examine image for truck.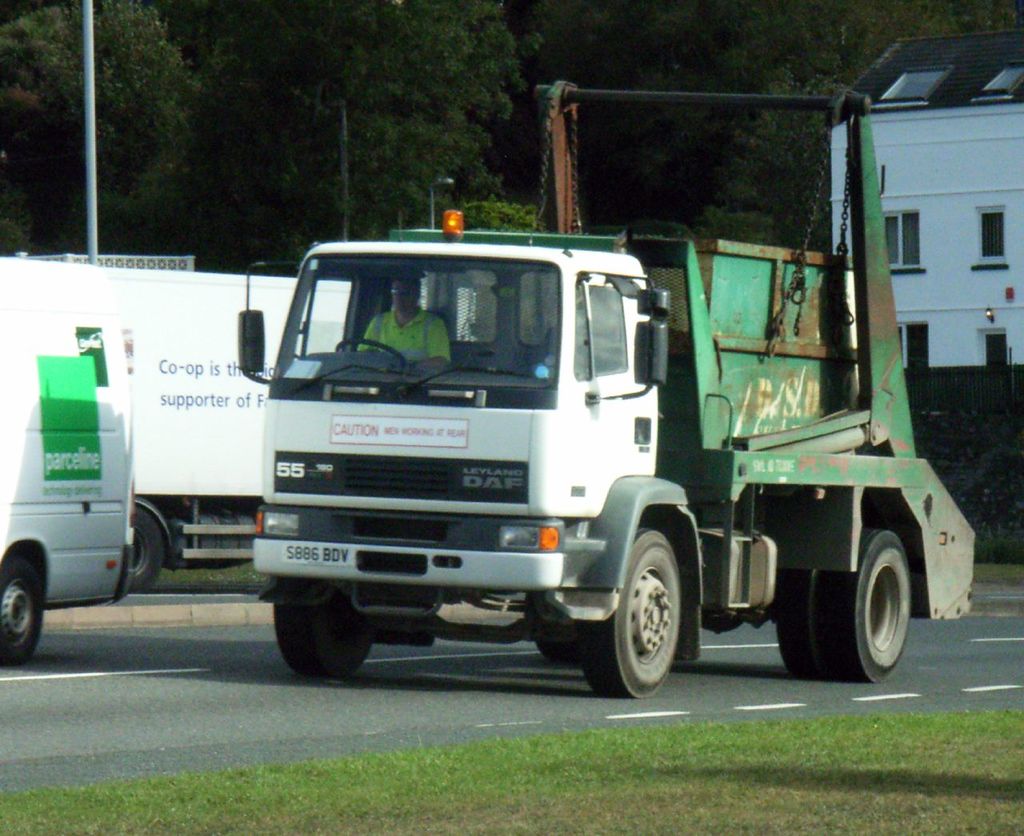
Examination result: <bbox>0, 260, 132, 661</bbox>.
